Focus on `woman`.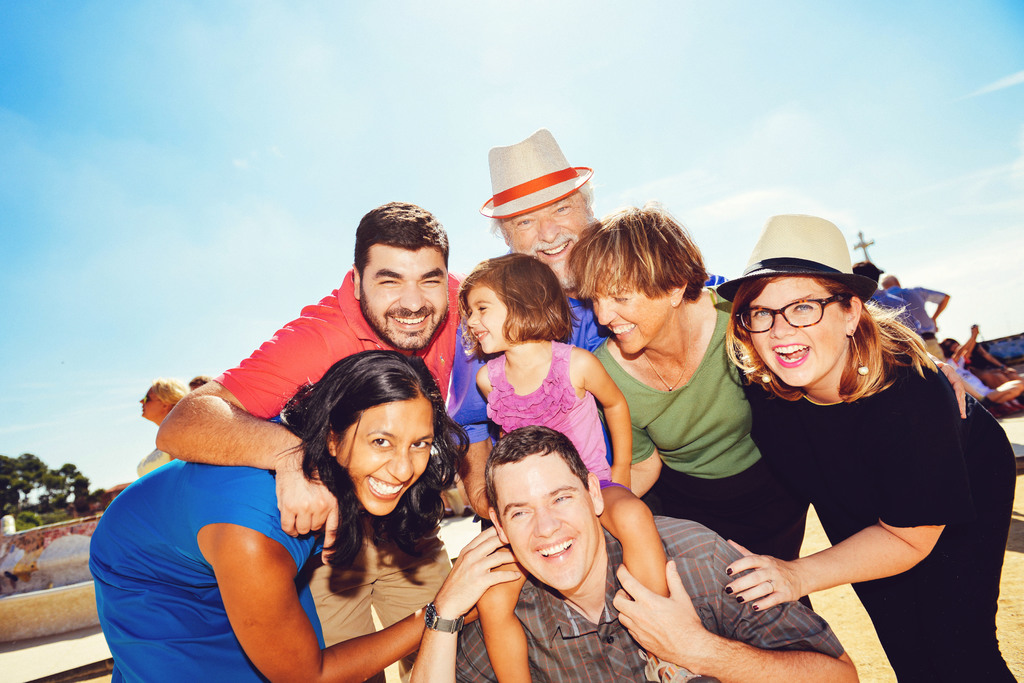
Focused at rect(84, 351, 493, 682).
